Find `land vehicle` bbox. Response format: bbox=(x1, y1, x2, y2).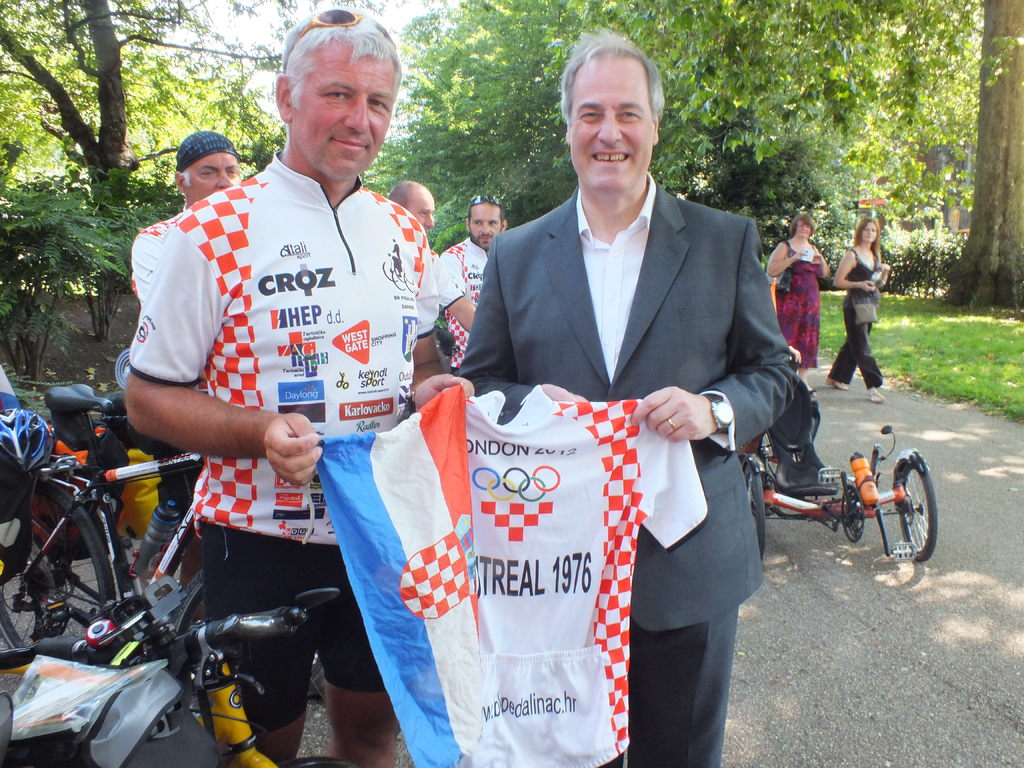
bbox=(0, 380, 204, 653).
